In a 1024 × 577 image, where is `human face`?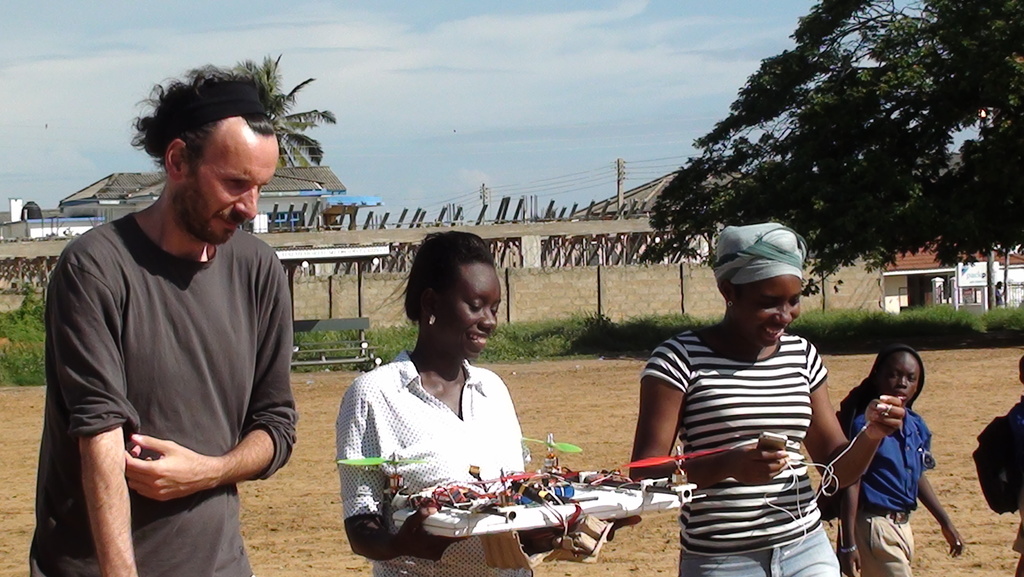
<box>737,274,801,345</box>.
